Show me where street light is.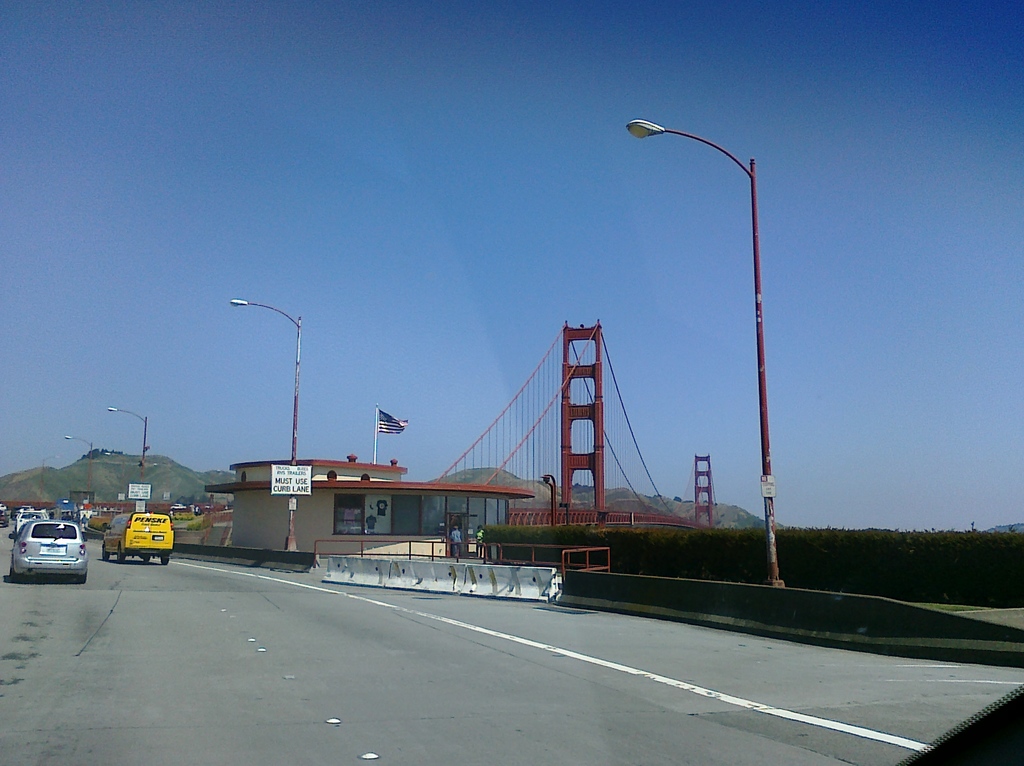
street light is at rect(106, 403, 149, 514).
